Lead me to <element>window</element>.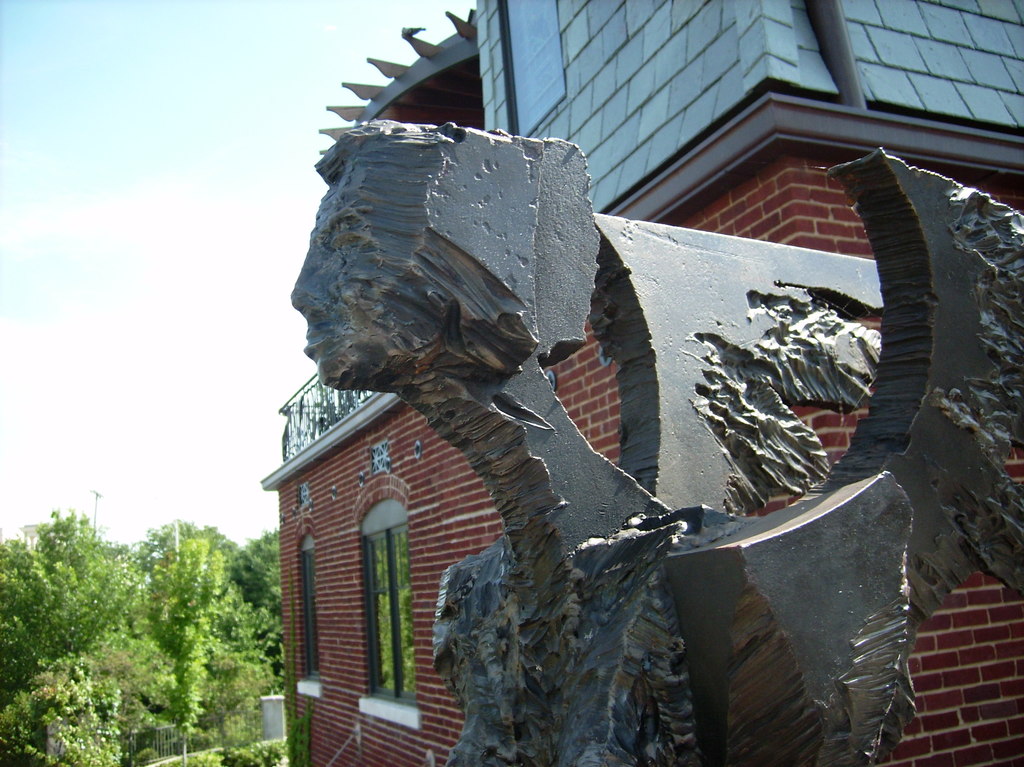
Lead to [364,521,413,706].
